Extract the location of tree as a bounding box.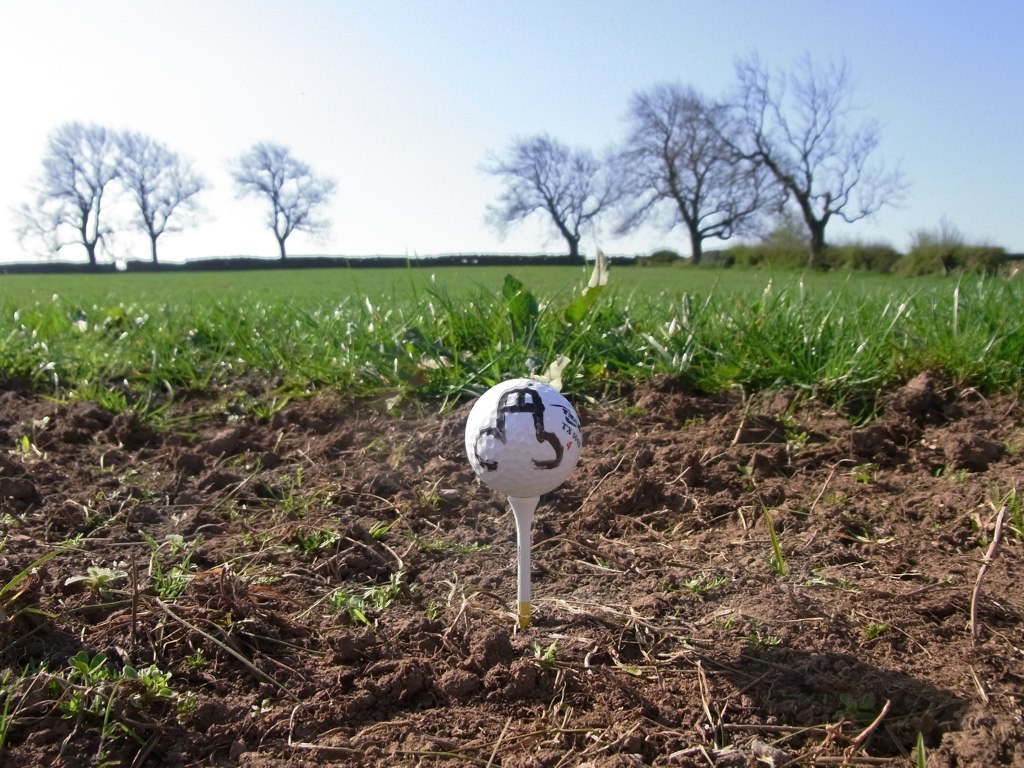
116:131:197:261.
